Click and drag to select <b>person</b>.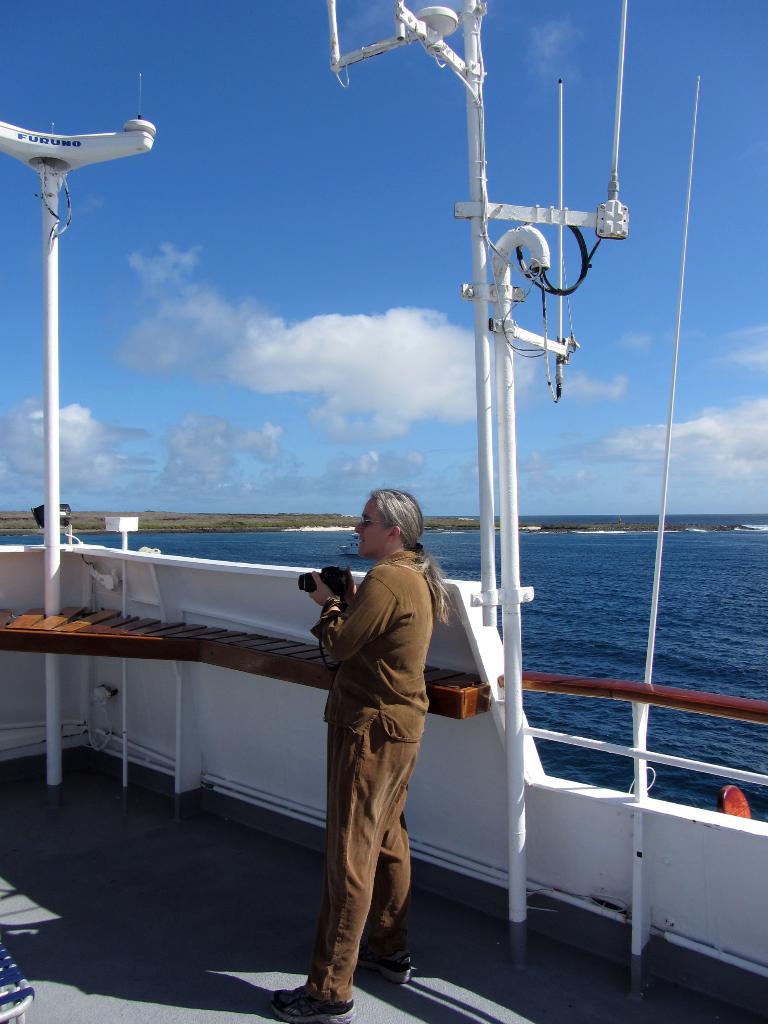
Selection: pyautogui.locateOnScreen(301, 465, 472, 1018).
